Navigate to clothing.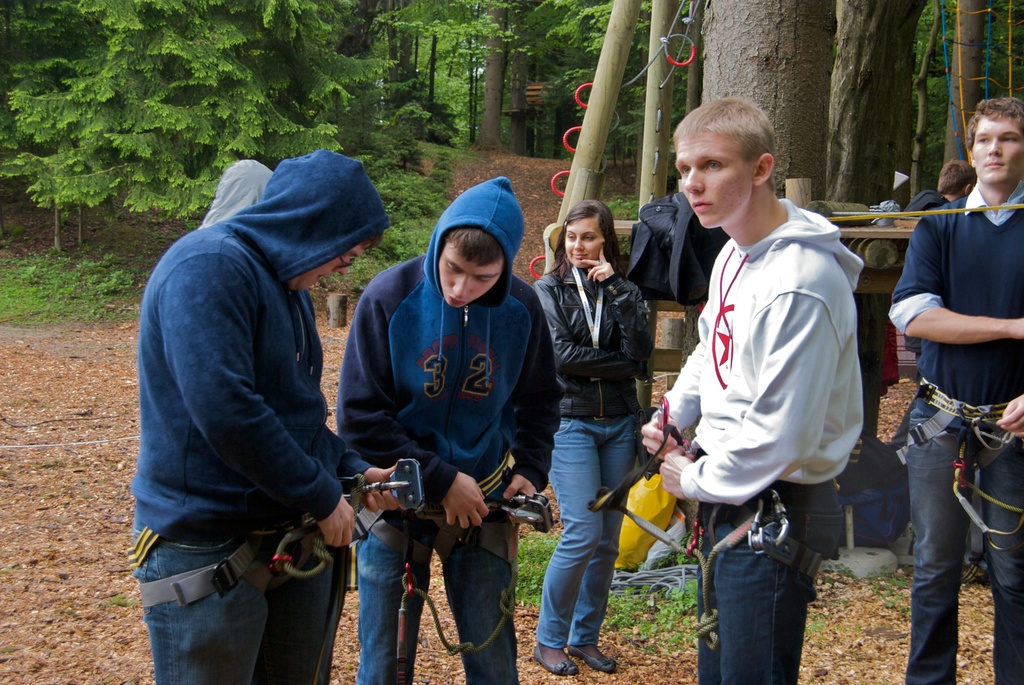
Navigation target: 334:174:566:680.
